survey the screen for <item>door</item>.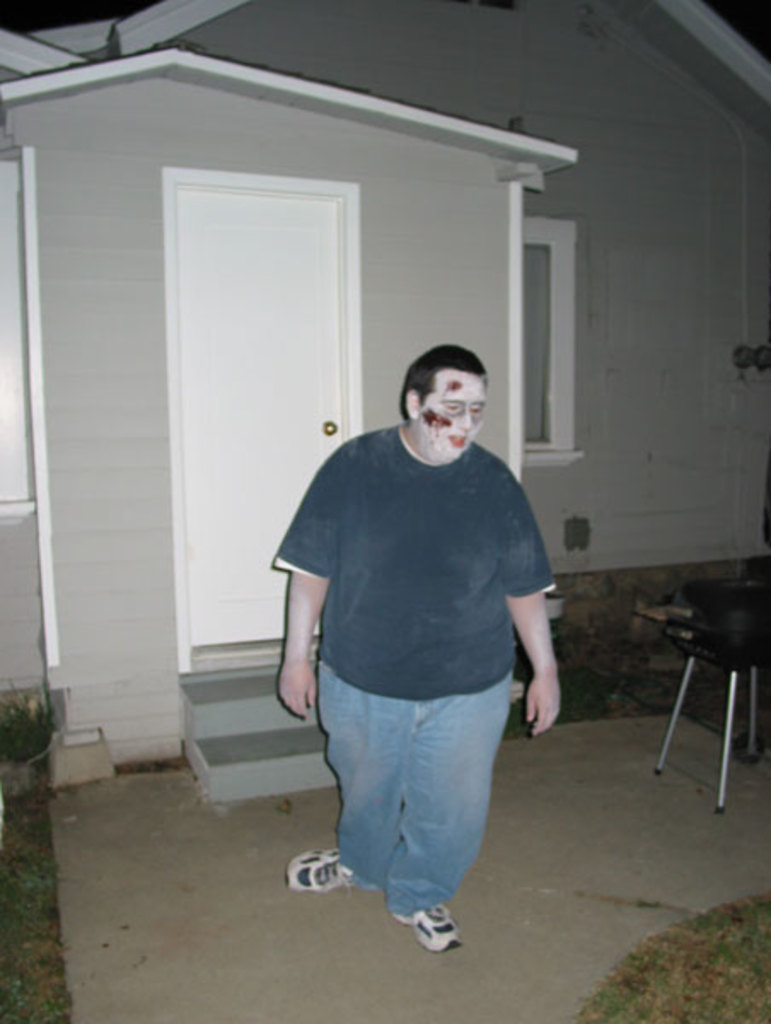
Survey found: [138, 123, 389, 678].
